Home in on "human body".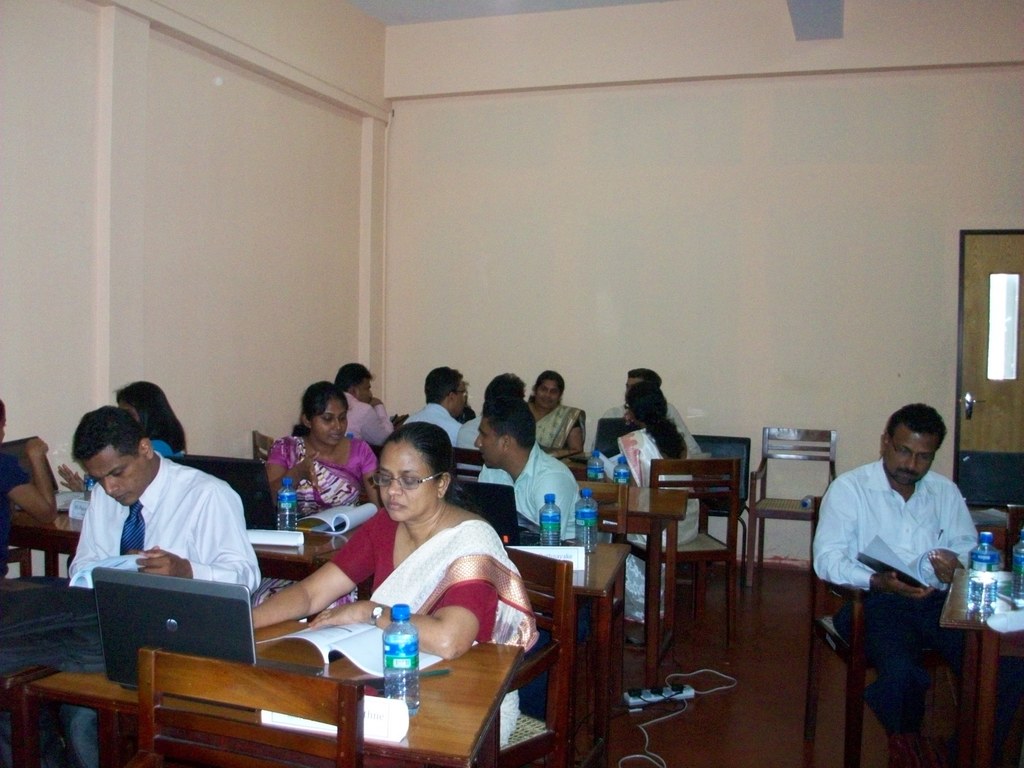
Homed in at {"left": 457, "top": 372, "right": 529, "bottom": 450}.
